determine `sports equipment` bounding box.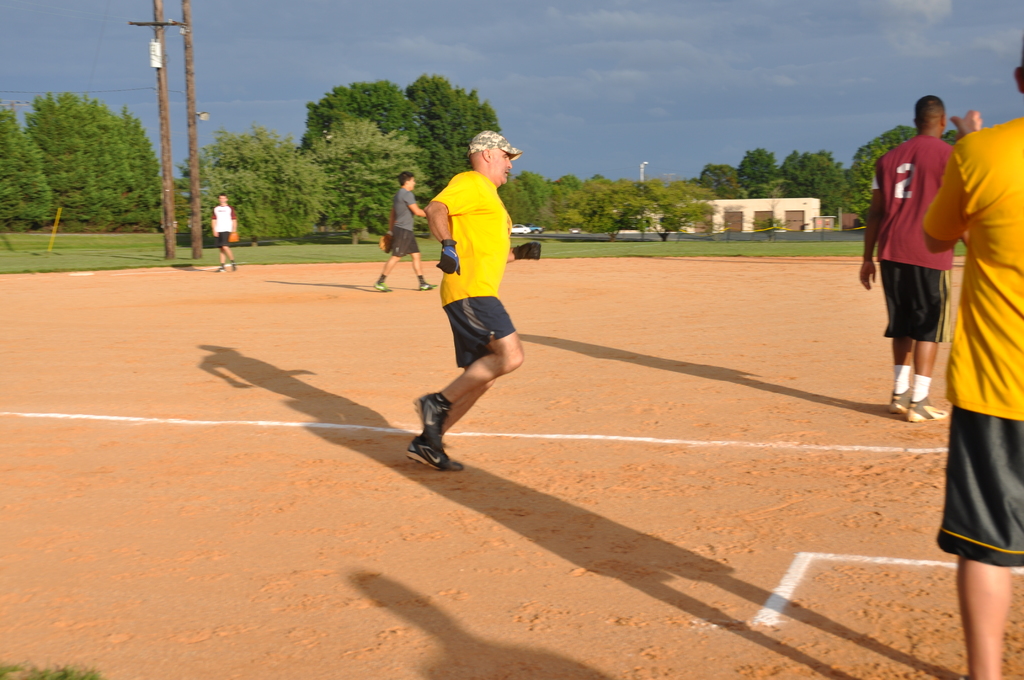
Determined: box(433, 239, 461, 278).
